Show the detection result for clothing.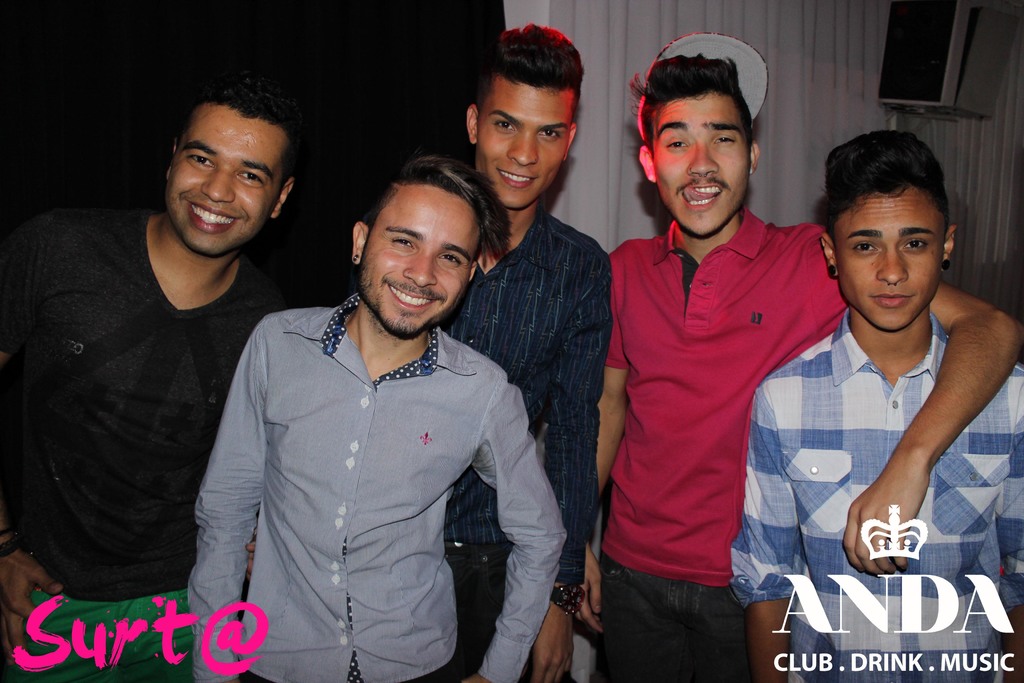
426, 222, 604, 680.
